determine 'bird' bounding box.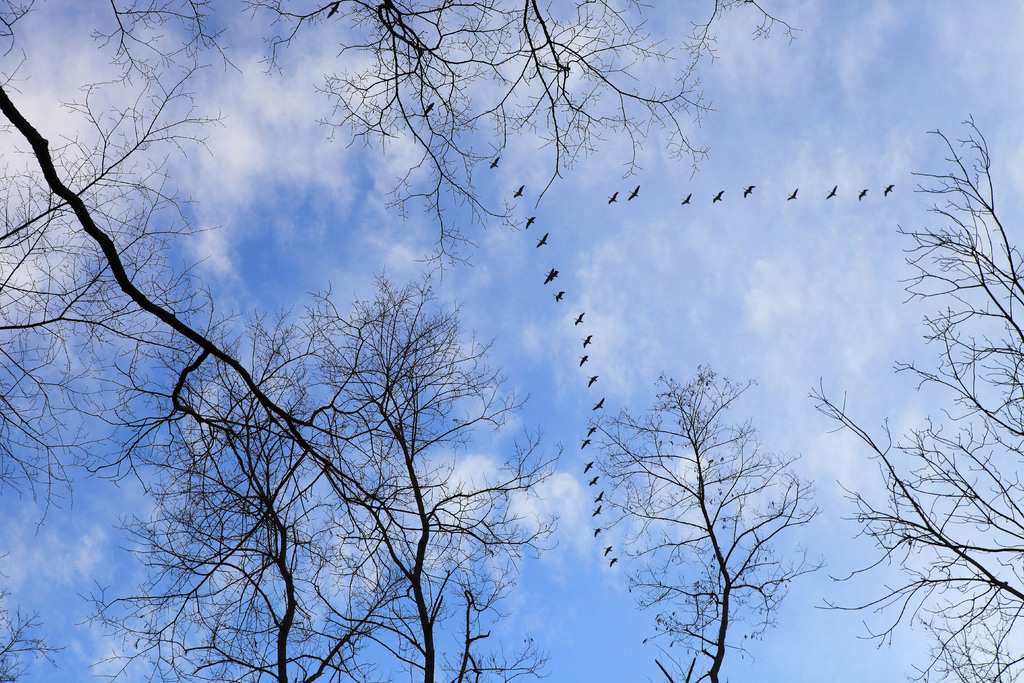
Determined: detection(587, 370, 604, 388).
